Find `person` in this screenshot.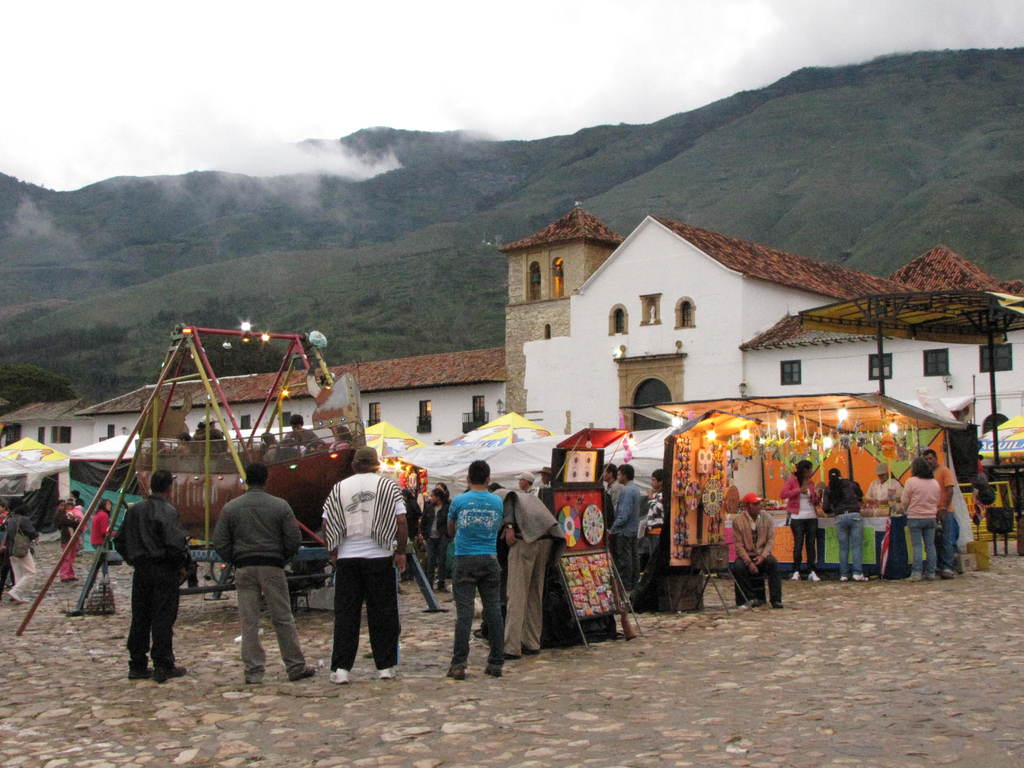
The bounding box for `person` is x1=490 y1=487 x2=565 y2=663.
